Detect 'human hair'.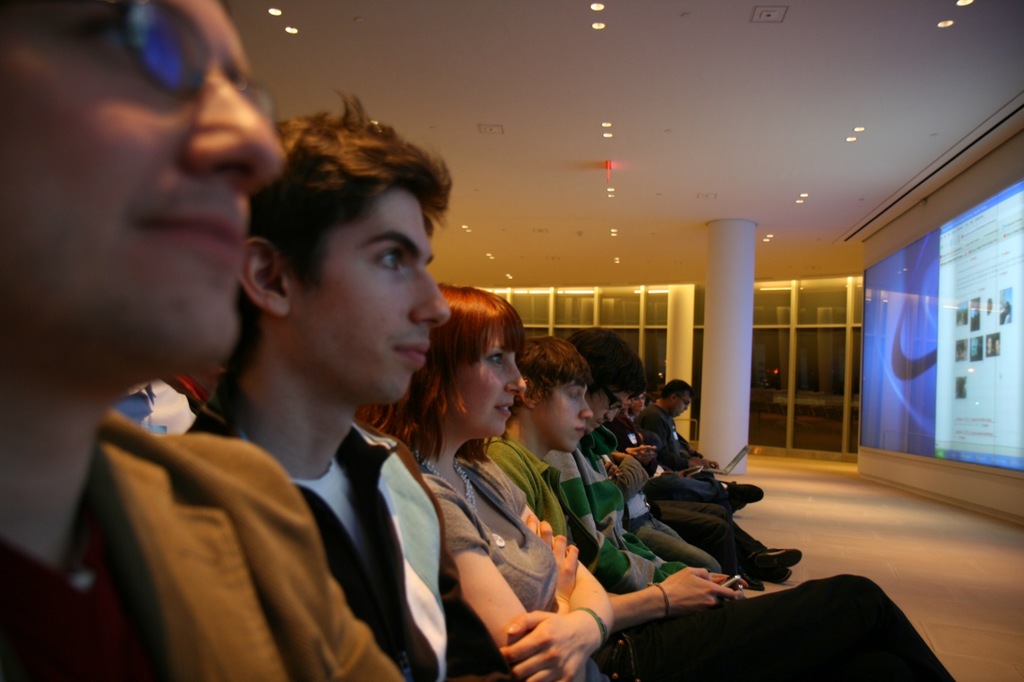
Detected at select_region(355, 280, 522, 468).
